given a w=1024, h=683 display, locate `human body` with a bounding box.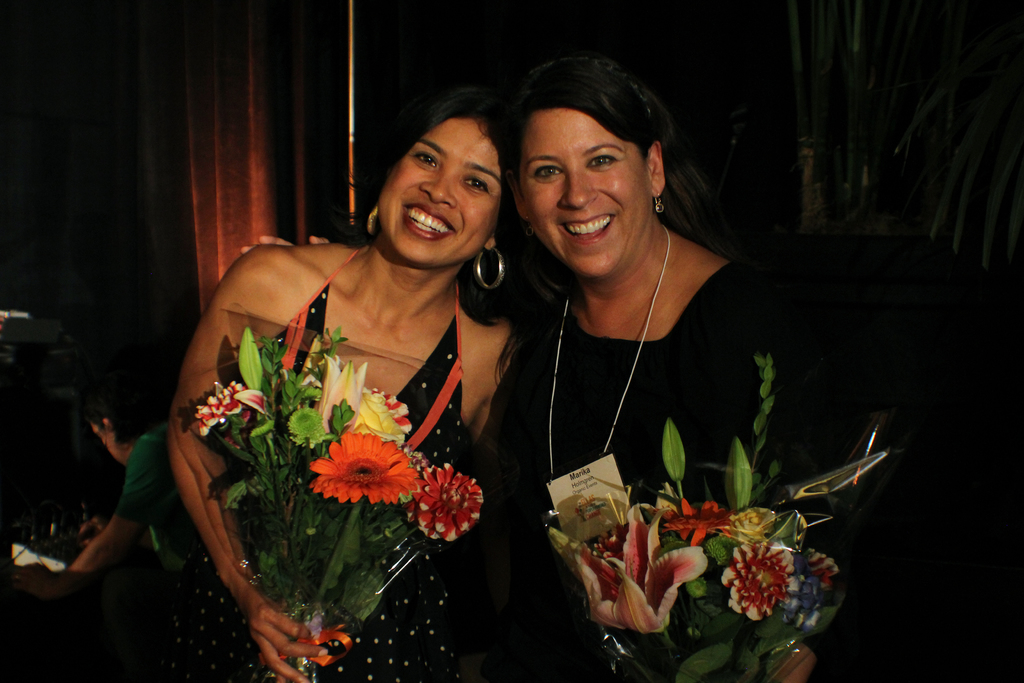
Located: region(15, 365, 207, 602).
